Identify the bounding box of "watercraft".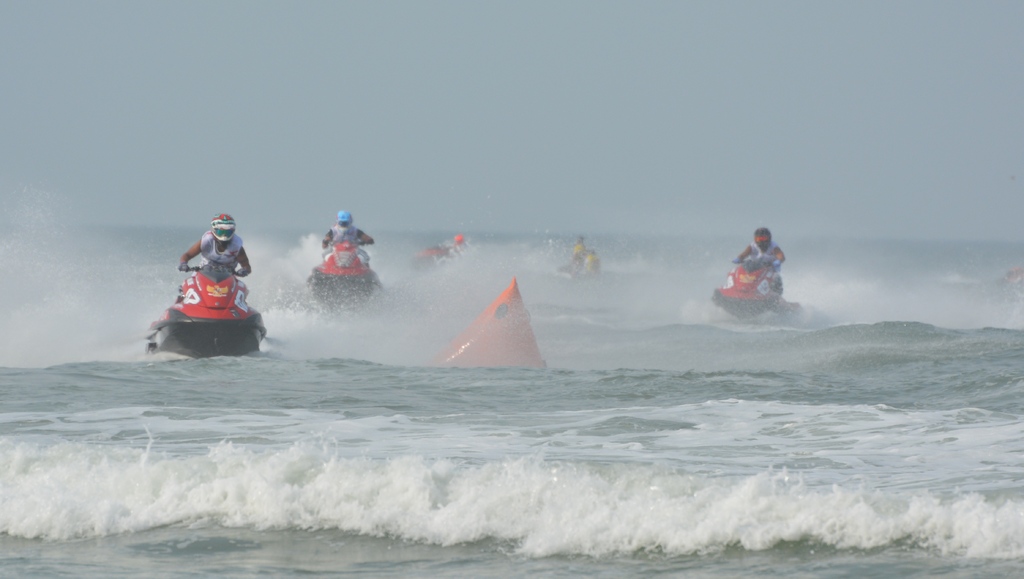
detection(710, 257, 800, 326).
